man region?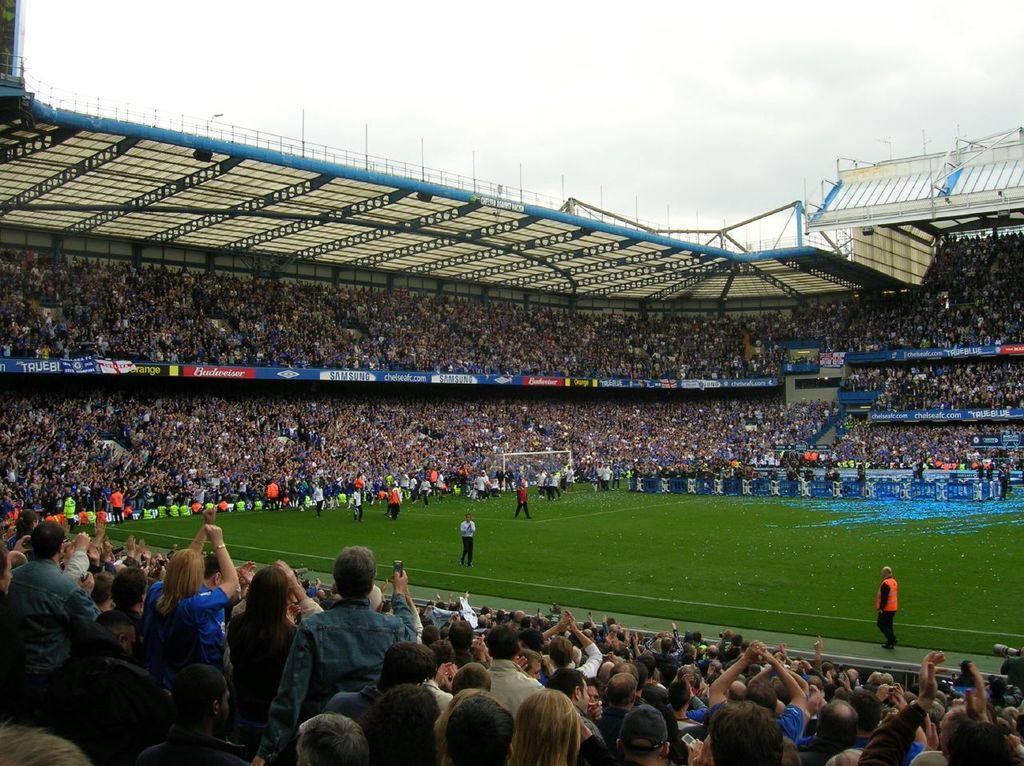
detection(494, 466, 503, 492)
